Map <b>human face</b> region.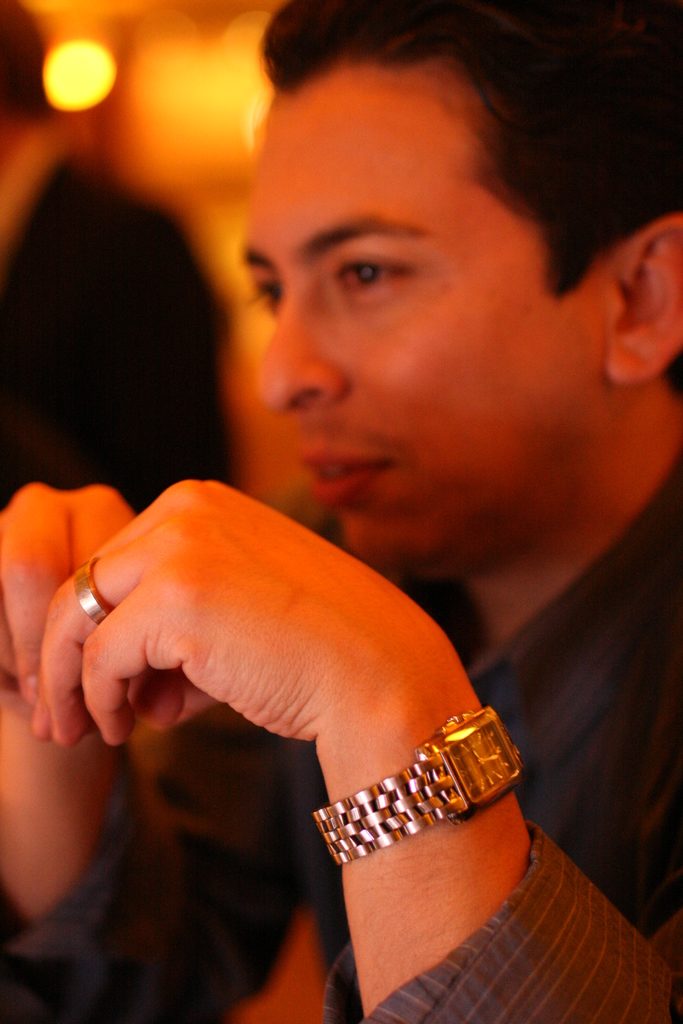
Mapped to {"x1": 233, "y1": 61, "x2": 580, "y2": 580}.
